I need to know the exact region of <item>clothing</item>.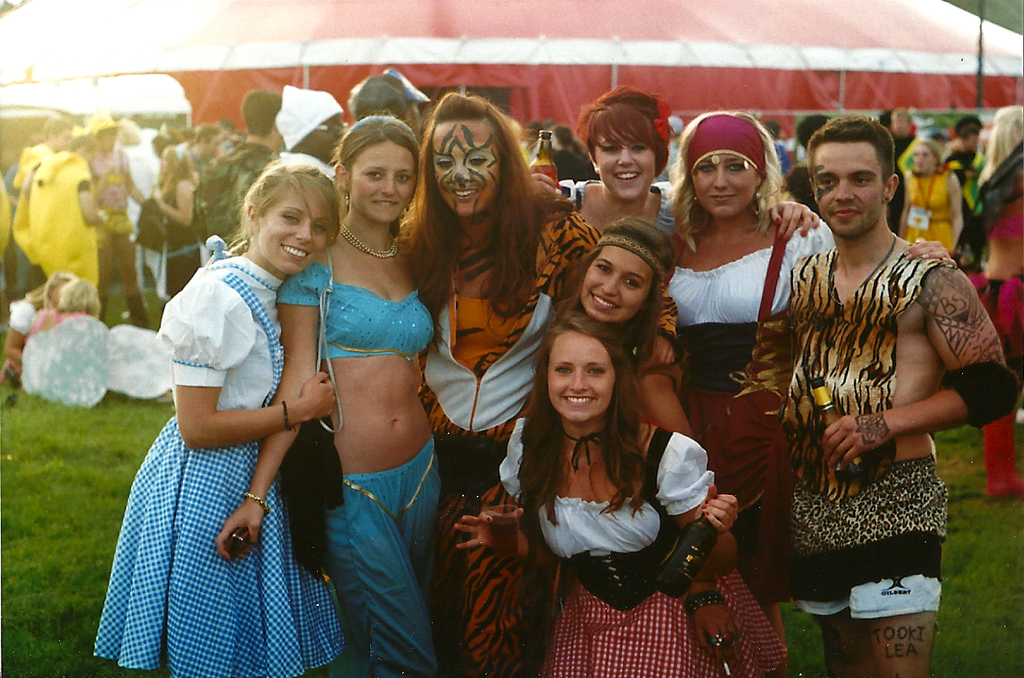
Region: bbox(559, 176, 681, 245).
